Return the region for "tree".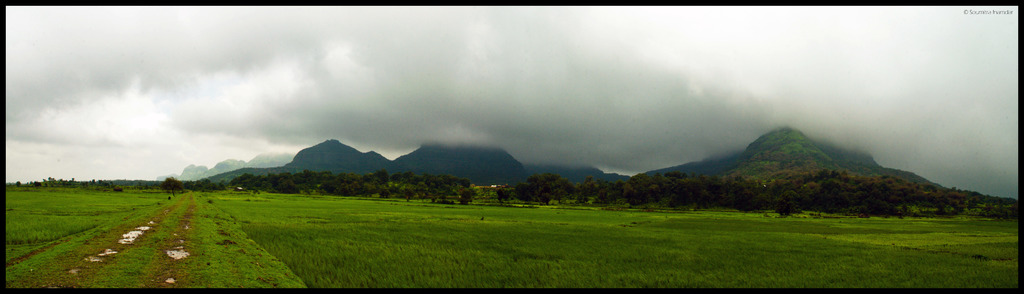
{"x1": 214, "y1": 180, "x2": 228, "y2": 192}.
